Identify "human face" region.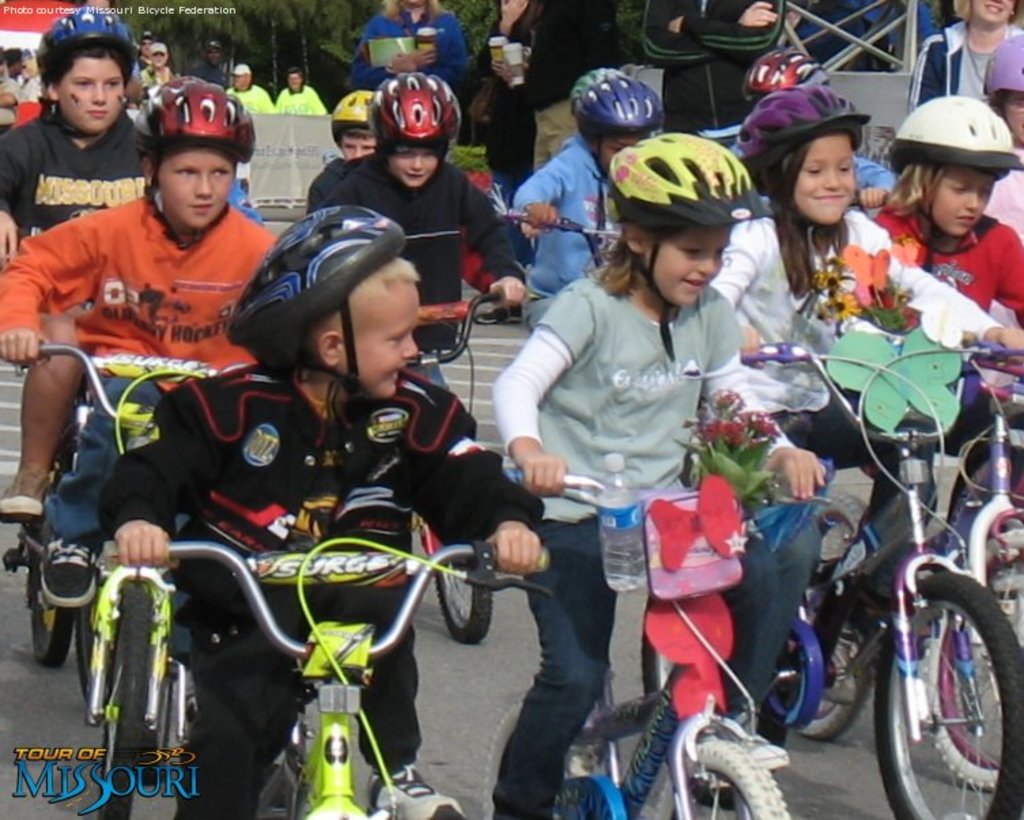
Region: (783, 131, 864, 219).
